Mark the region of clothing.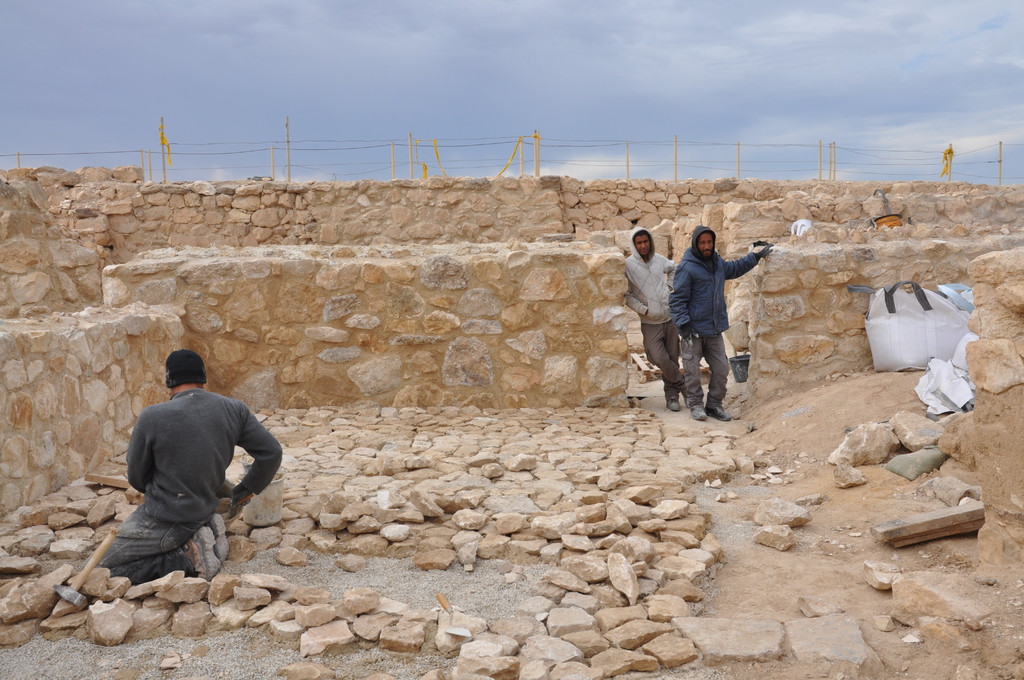
Region: 99/368/274/573.
